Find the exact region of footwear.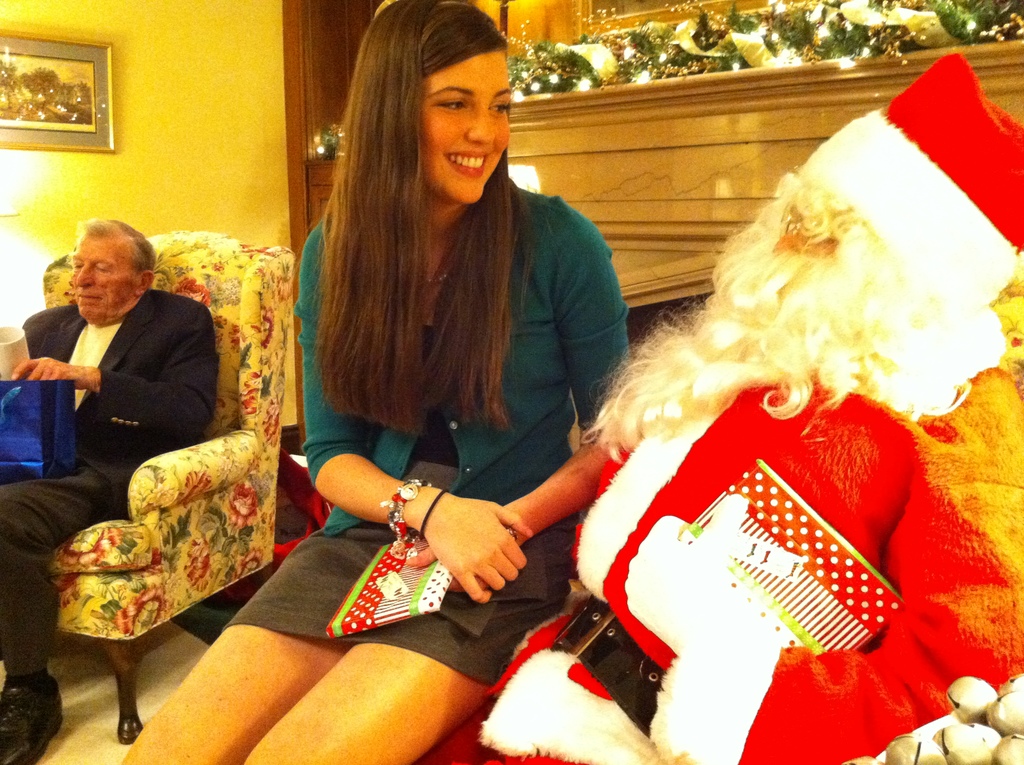
Exact region: (left=0, top=673, right=65, bottom=764).
